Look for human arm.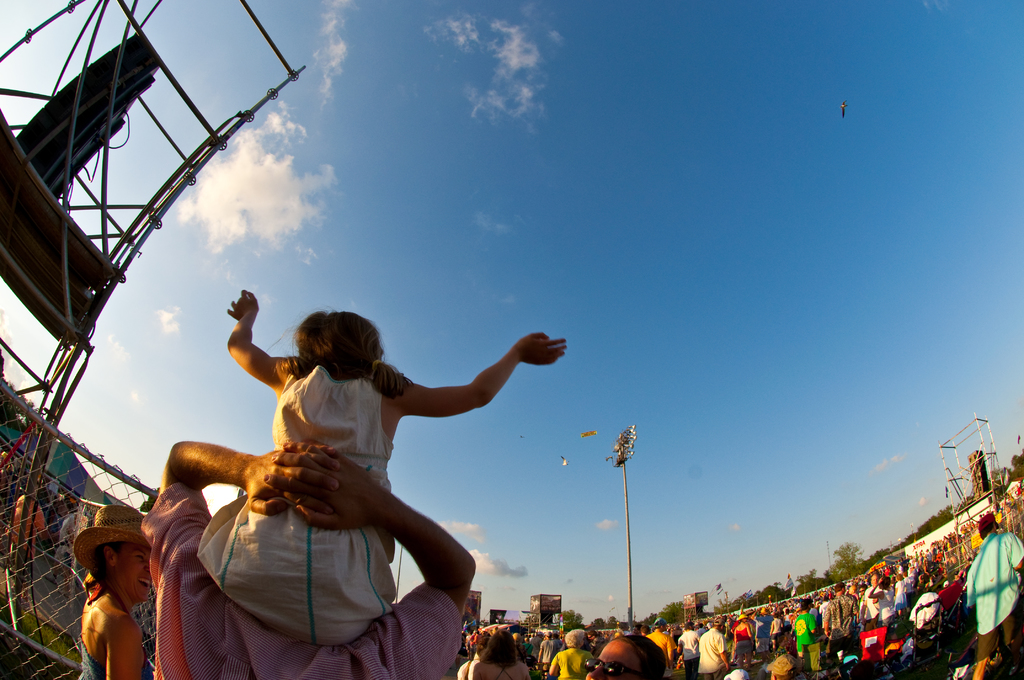
Found: detection(1002, 530, 1023, 573).
